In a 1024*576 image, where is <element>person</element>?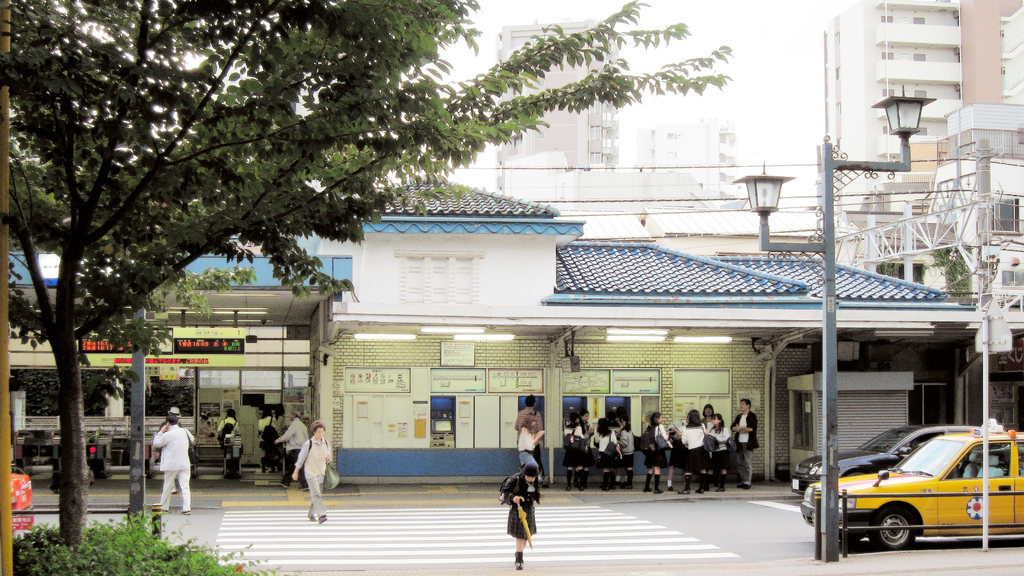
(left=513, top=394, right=545, bottom=465).
